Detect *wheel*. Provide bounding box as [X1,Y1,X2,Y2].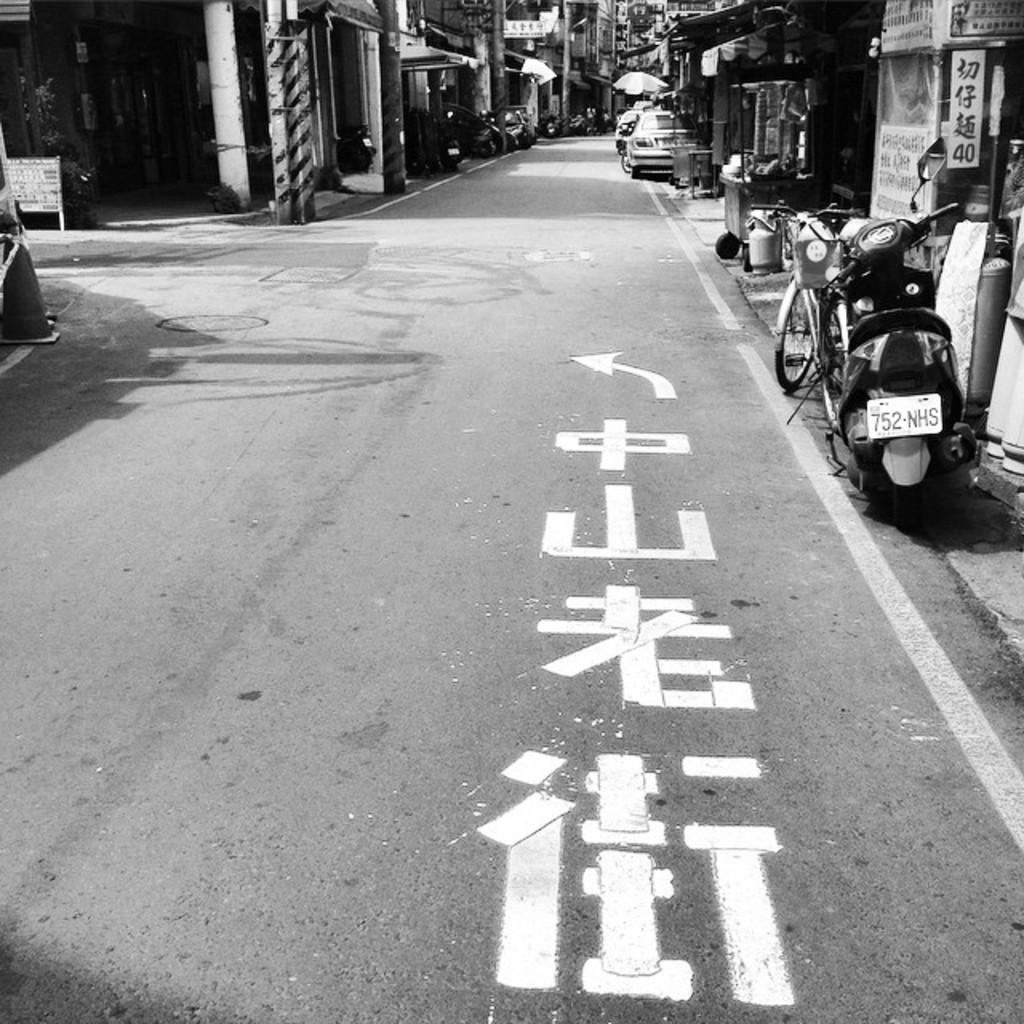
[771,278,821,394].
